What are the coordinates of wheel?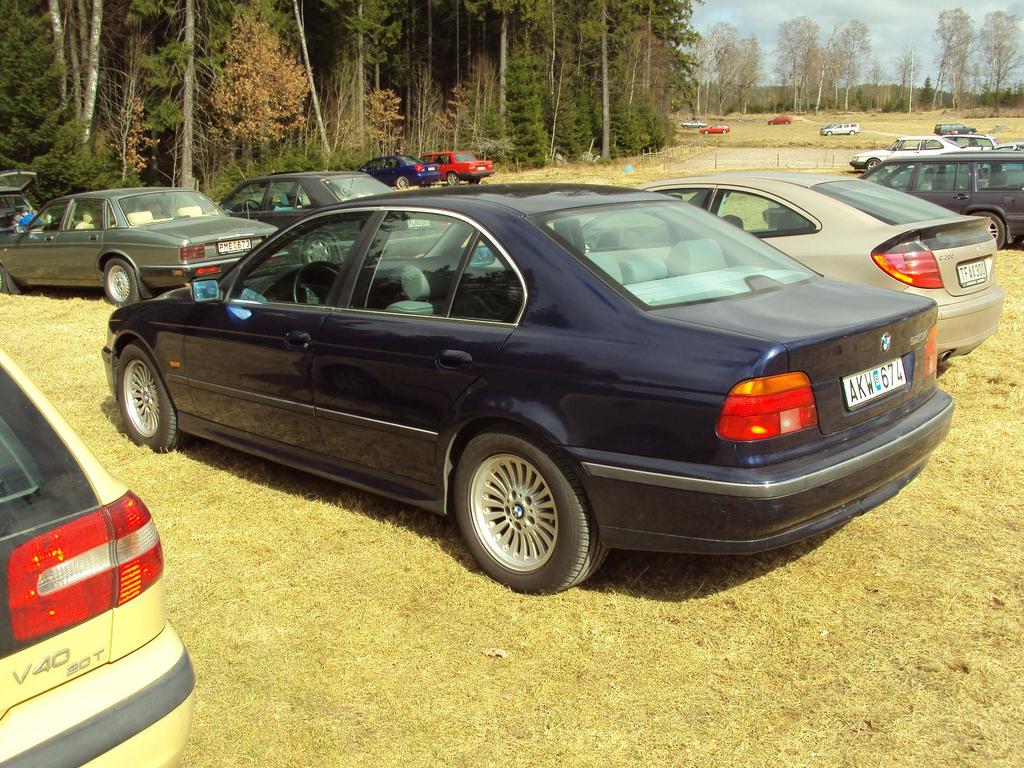
detection(969, 212, 1002, 249).
